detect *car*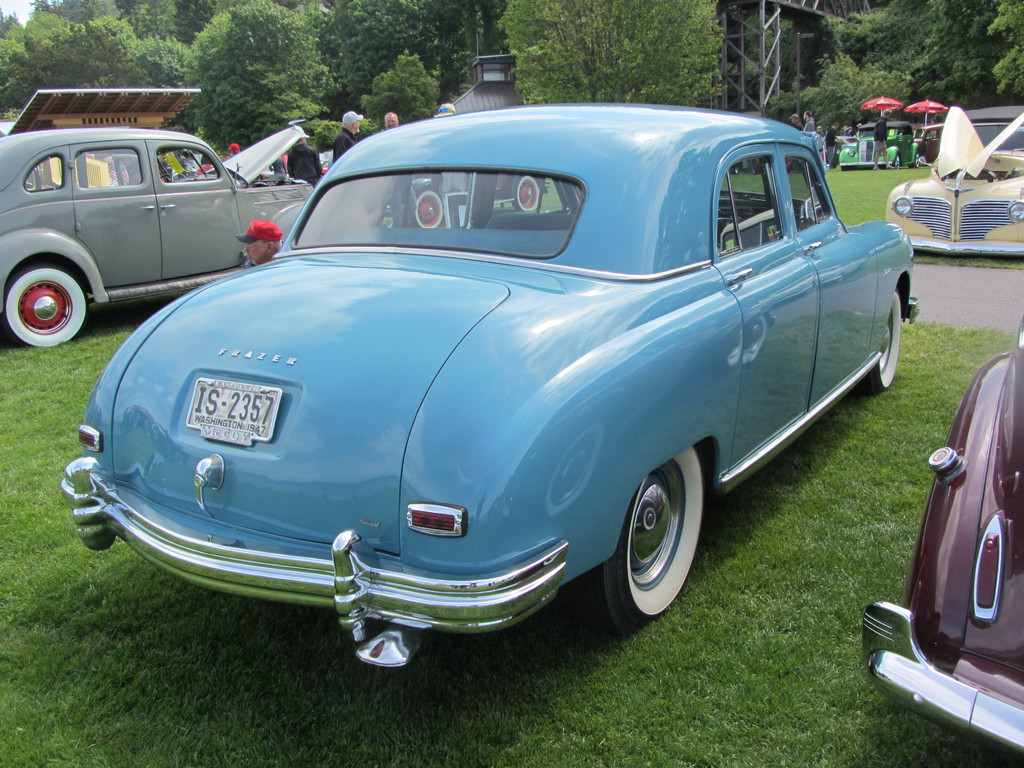
[left=837, top=119, right=919, bottom=166]
